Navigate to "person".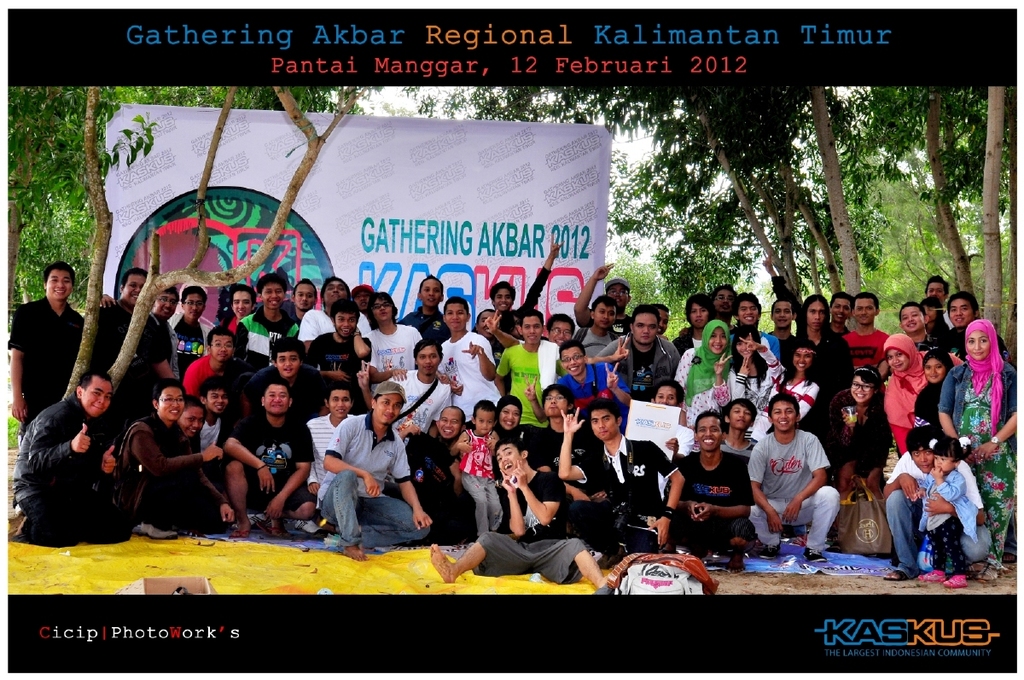
Navigation target: box(429, 431, 620, 596).
